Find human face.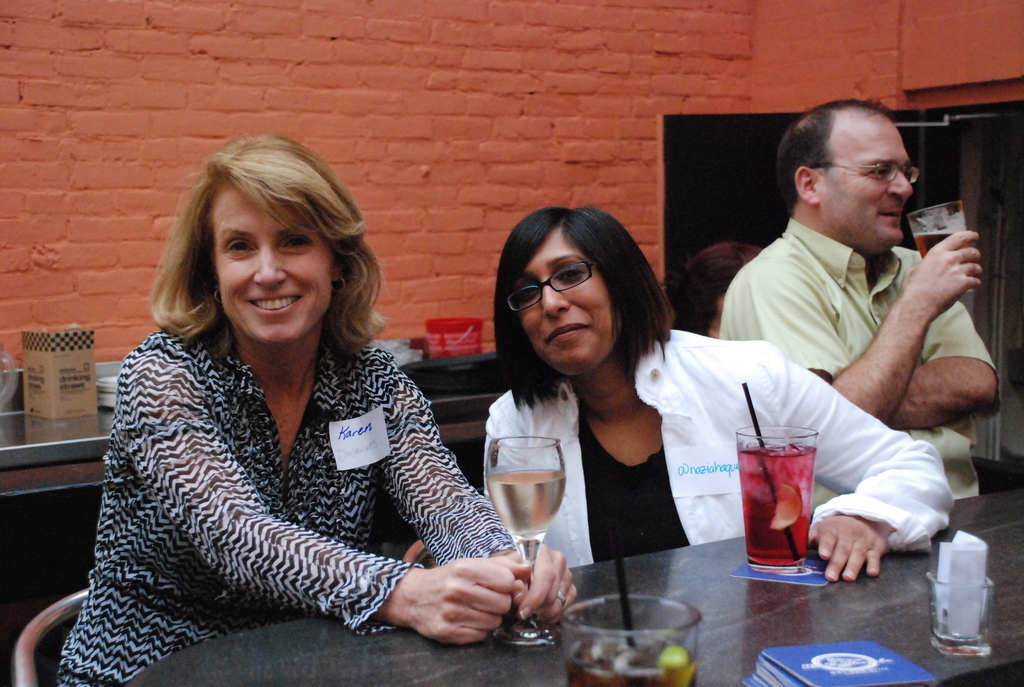
{"left": 514, "top": 226, "right": 619, "bottom": 374}.
